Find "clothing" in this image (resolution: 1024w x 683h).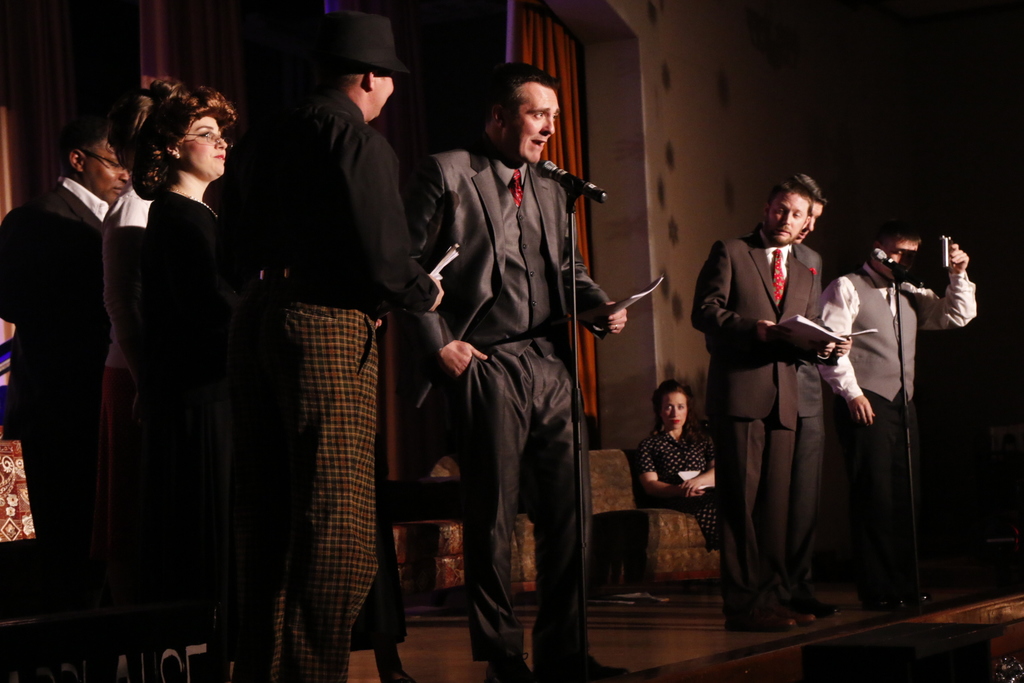
bbox=[789, 236, 829, 614].
